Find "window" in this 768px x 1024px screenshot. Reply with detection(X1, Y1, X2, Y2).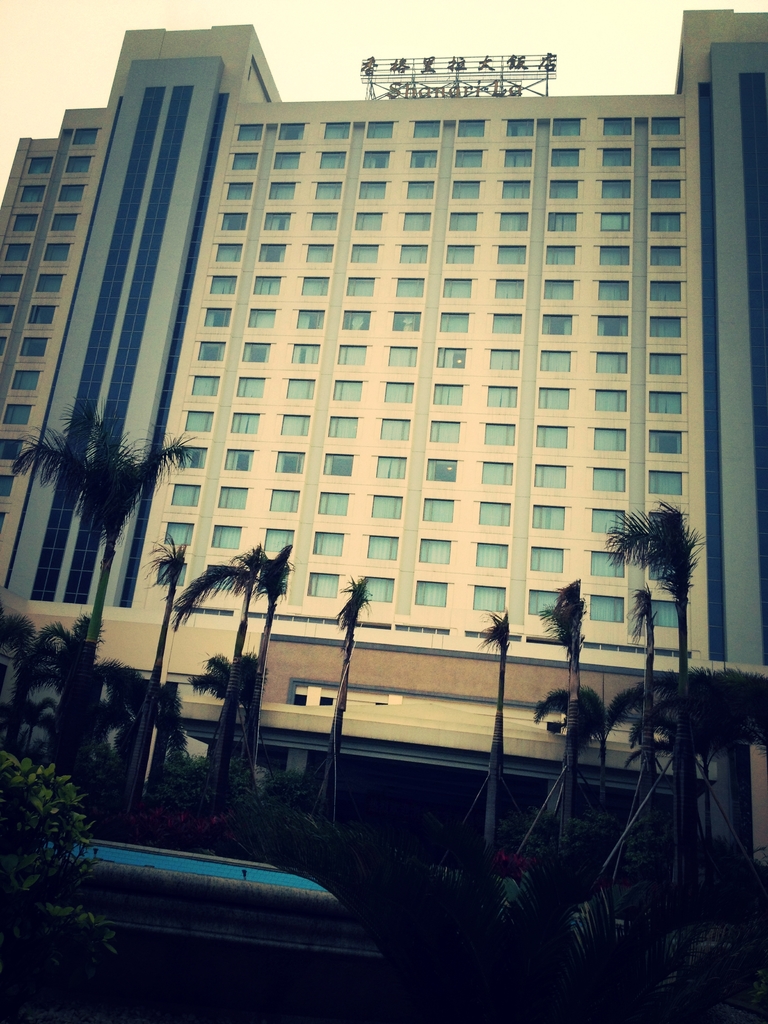
detection(292, 307, 326, 326).
